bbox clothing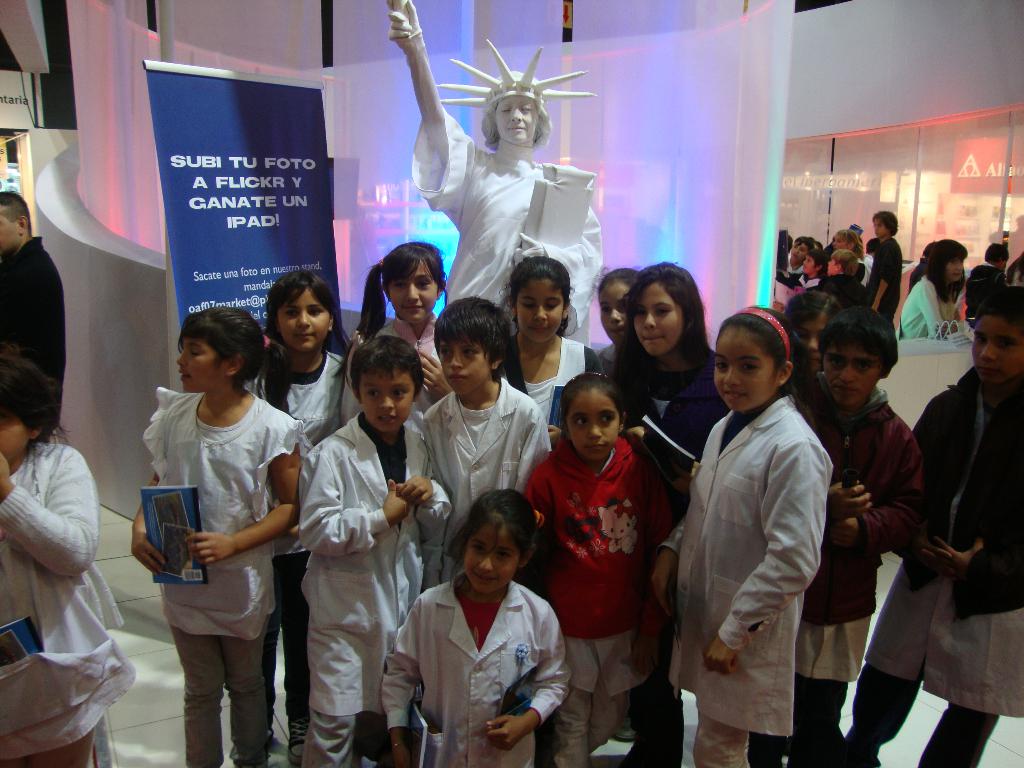
{"x1": 406, "y1": 106, "x2": 602, "y2": 328}
